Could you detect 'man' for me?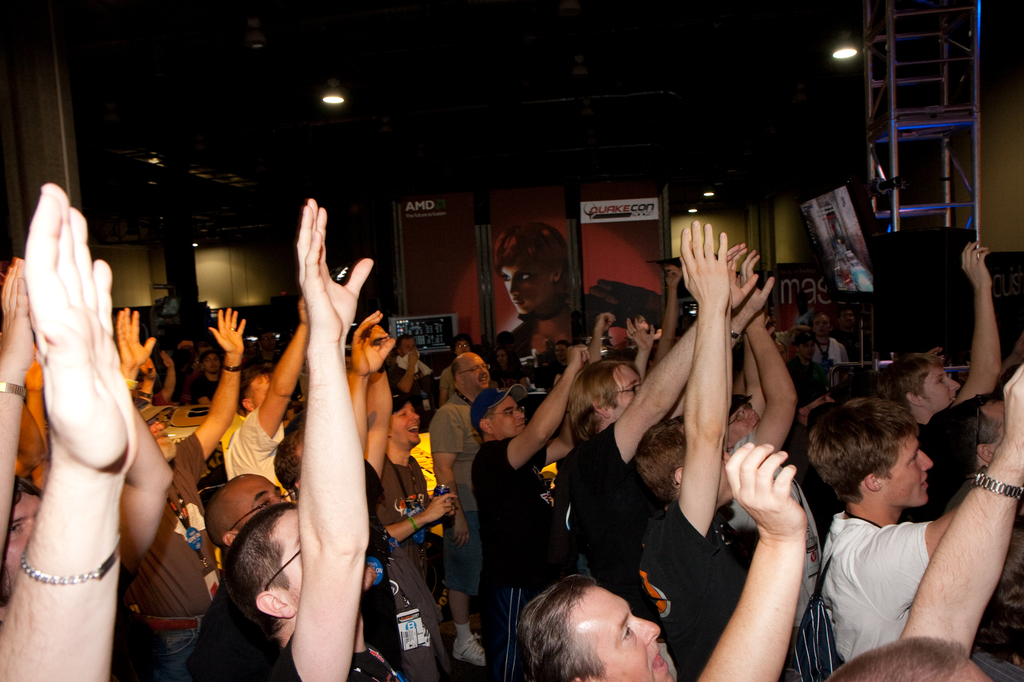
Detection result: 517, 443, 807, 681.
